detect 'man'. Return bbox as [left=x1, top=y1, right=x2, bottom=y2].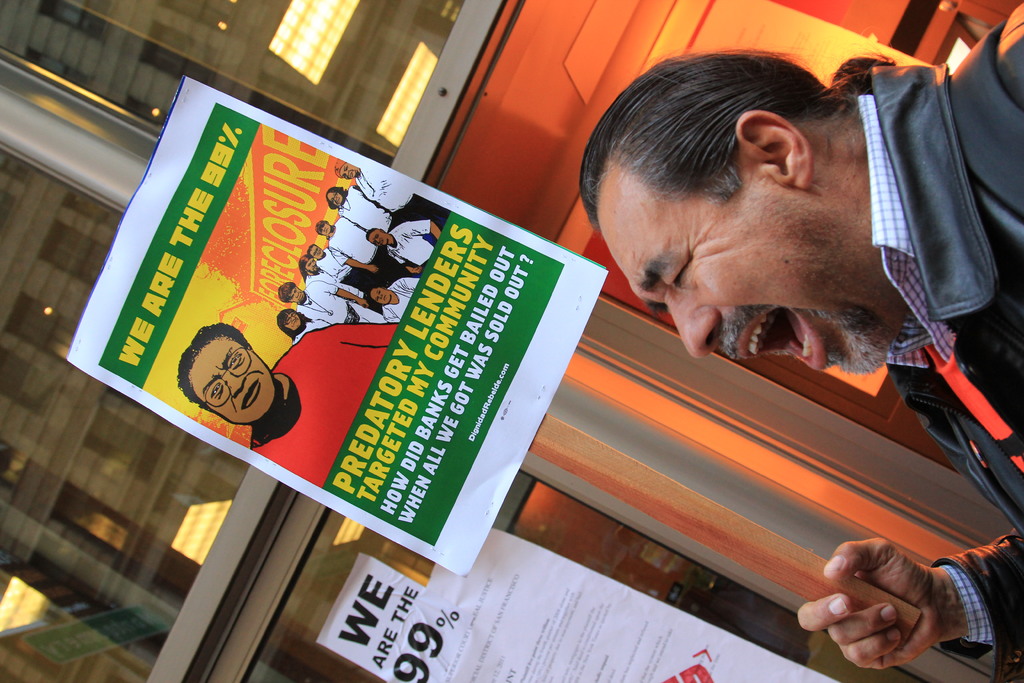
[left=366, top=218, right=444, bottom=274].
